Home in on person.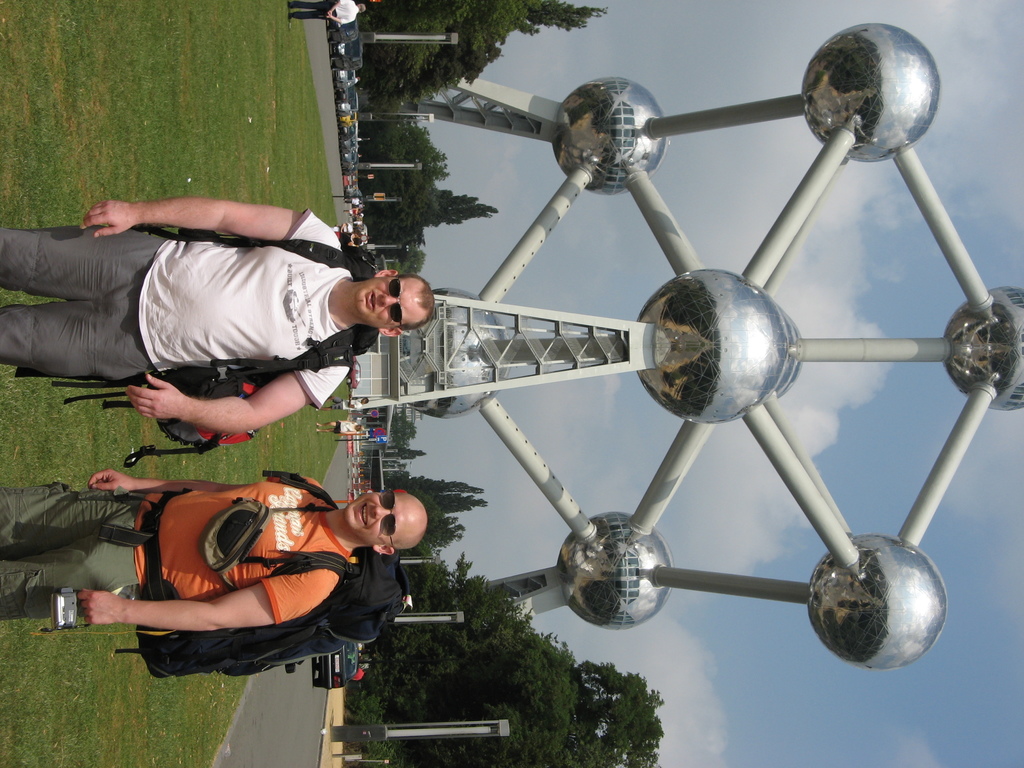
Homed in at pyautogui.locateOnScreen(345, 198, 365, 204).
